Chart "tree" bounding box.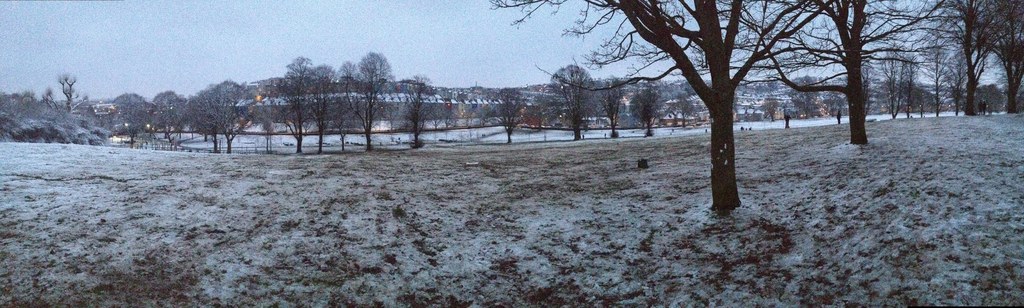
Charted: pyautogui.locateOnScreen(401, 80, 438, 143).
